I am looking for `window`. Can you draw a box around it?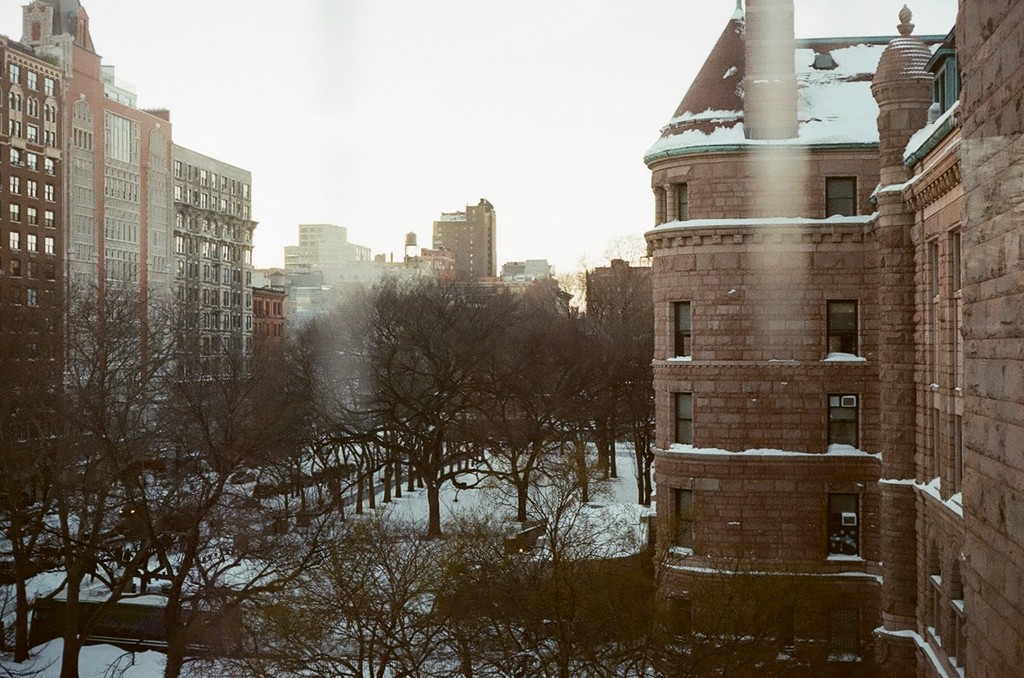
Sure, the bounding box is {"left": 674, "top": 491, "right": 694, "bottom": 553}.
